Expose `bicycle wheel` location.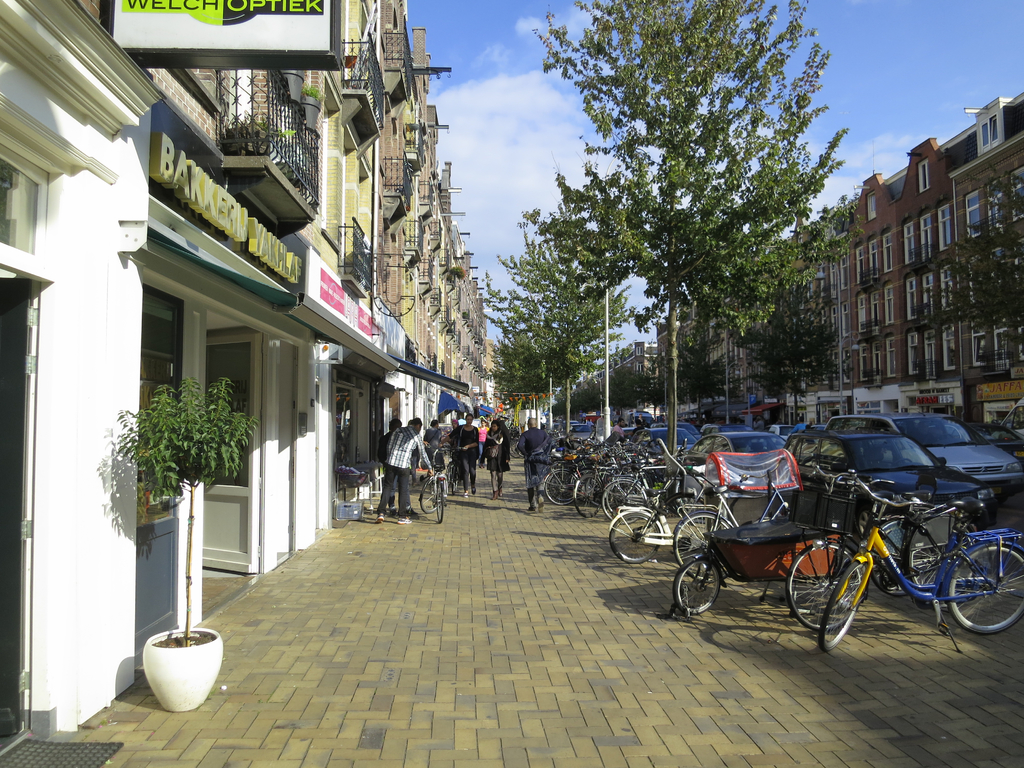
Exposed at (944,543,1023,637).
